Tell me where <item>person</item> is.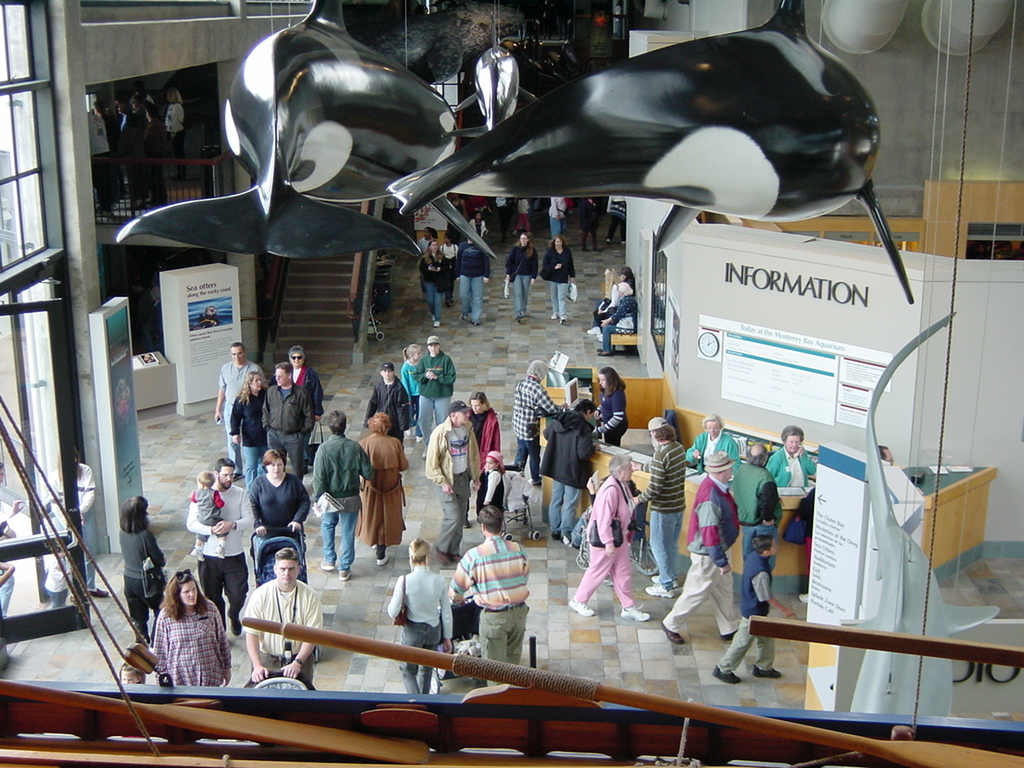
<item>person</item> is at BBox(224, 367, 272, 479).
